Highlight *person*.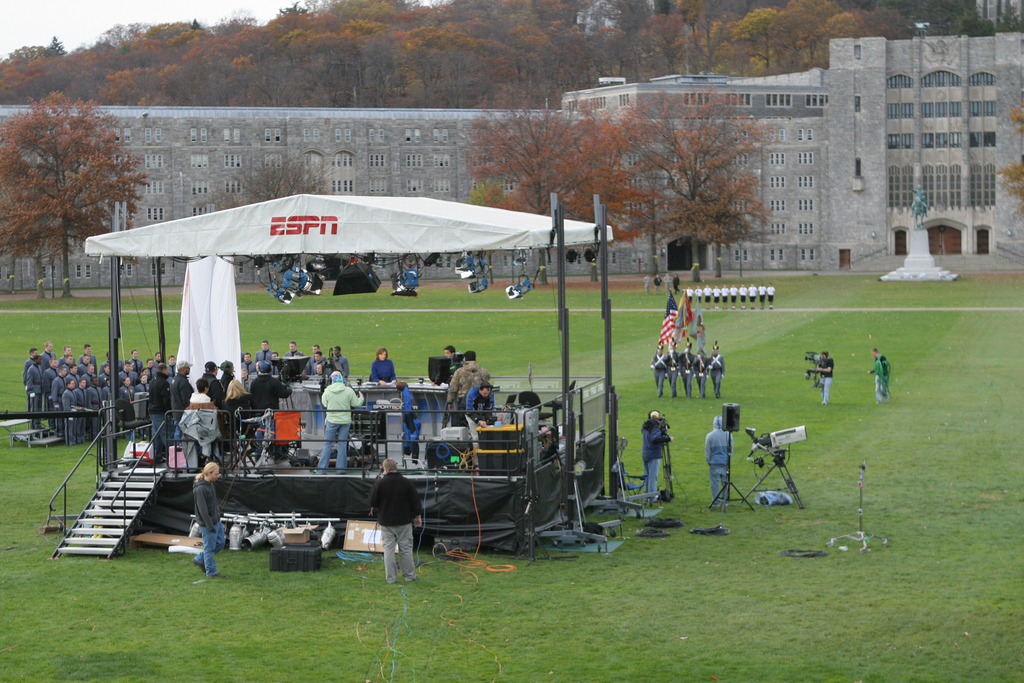
Highlighted region: 671 272 680 293.
